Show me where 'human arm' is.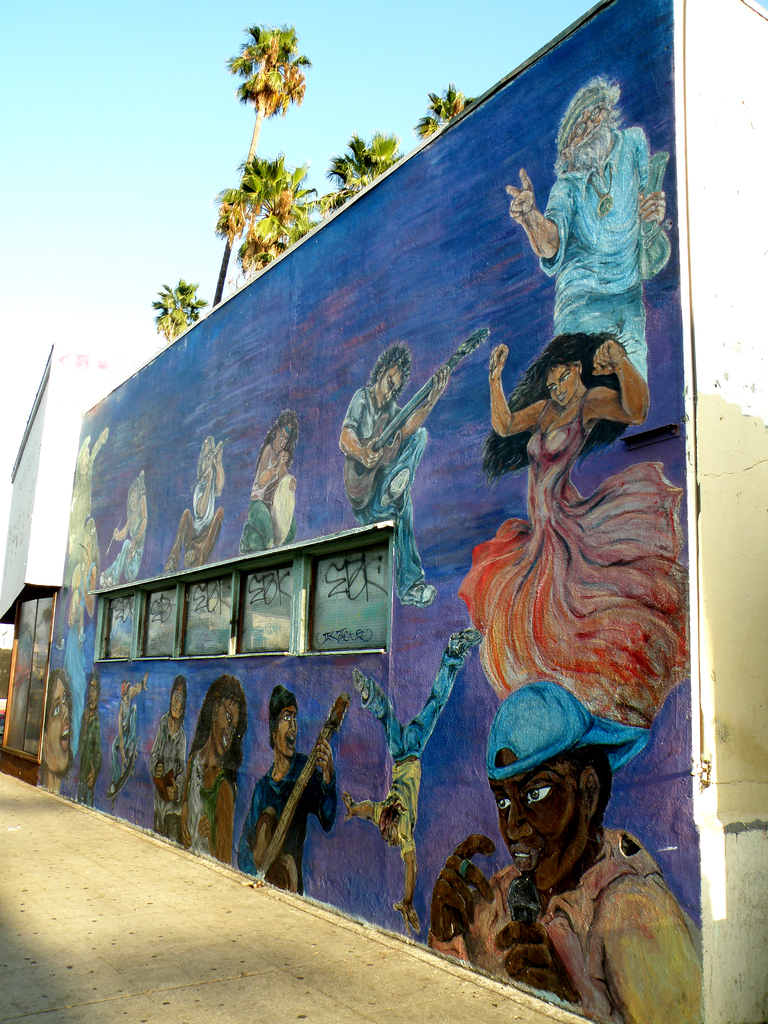
'human arm' is at [left=167, top=727, right=193, bottom=817].
